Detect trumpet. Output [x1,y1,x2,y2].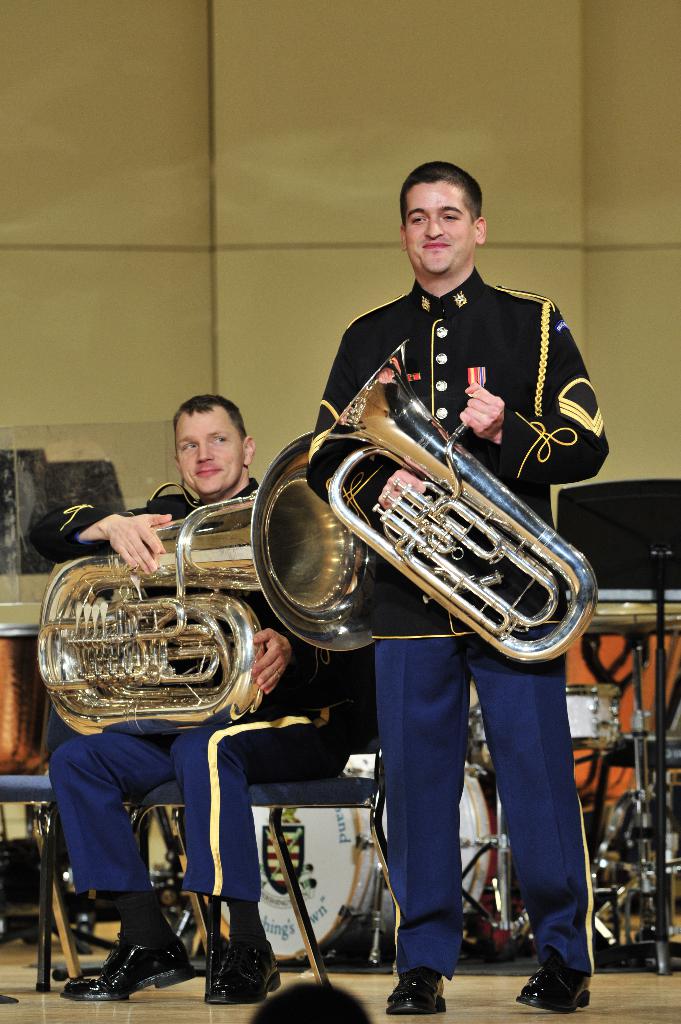
[307,335,591,662].
